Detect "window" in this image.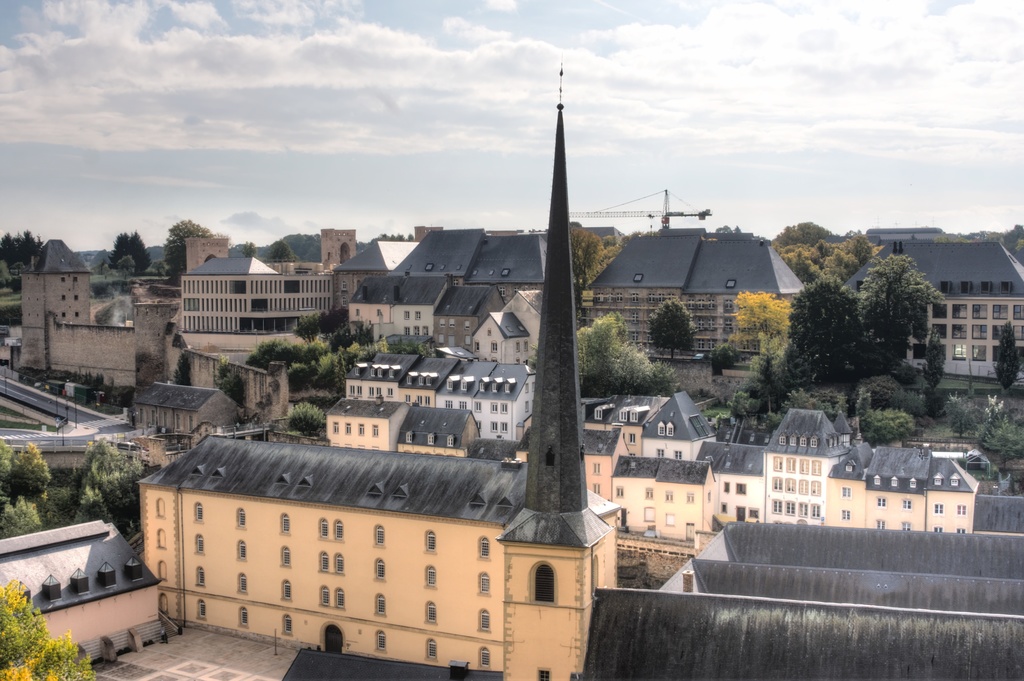
Detection: detection(614, 483, 627, 501).
